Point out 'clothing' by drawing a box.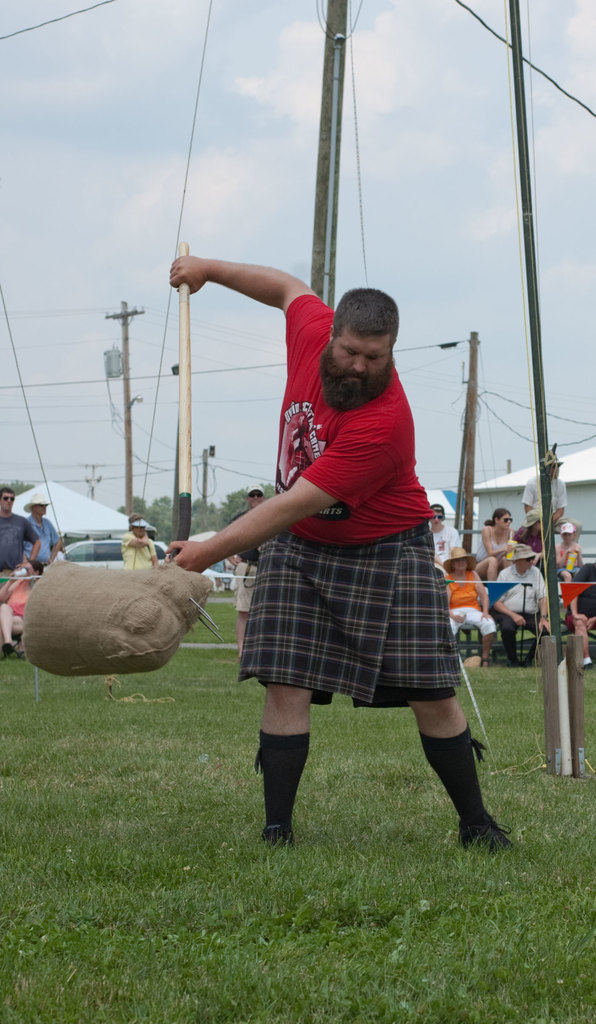
rect(211, 335, 463, 731).
